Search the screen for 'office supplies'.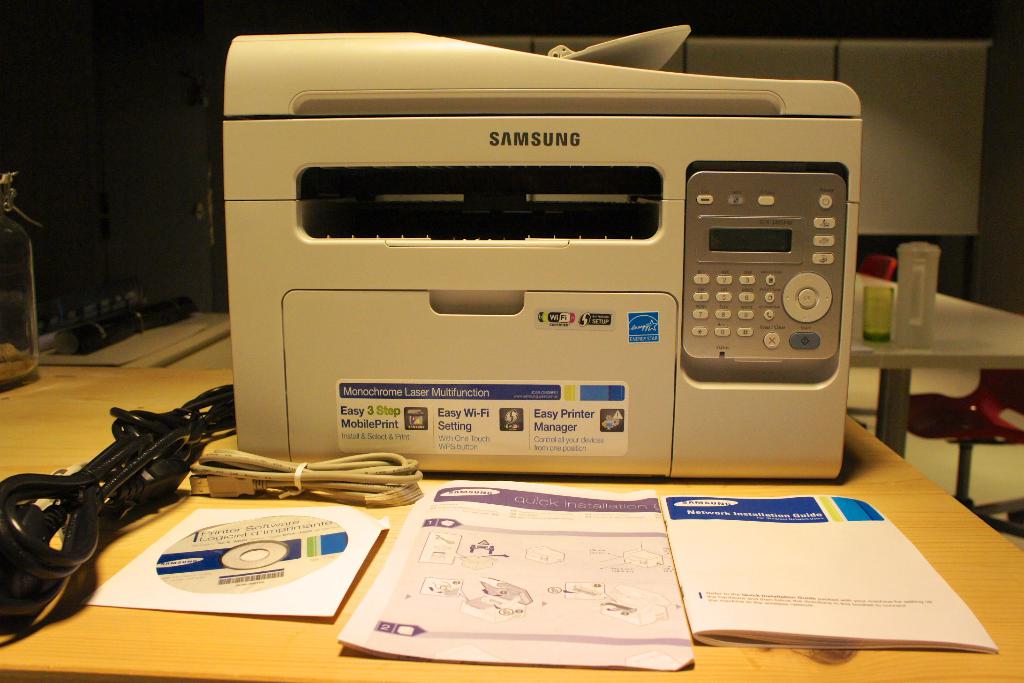
Found at <box>340,477,701,671</box>.
